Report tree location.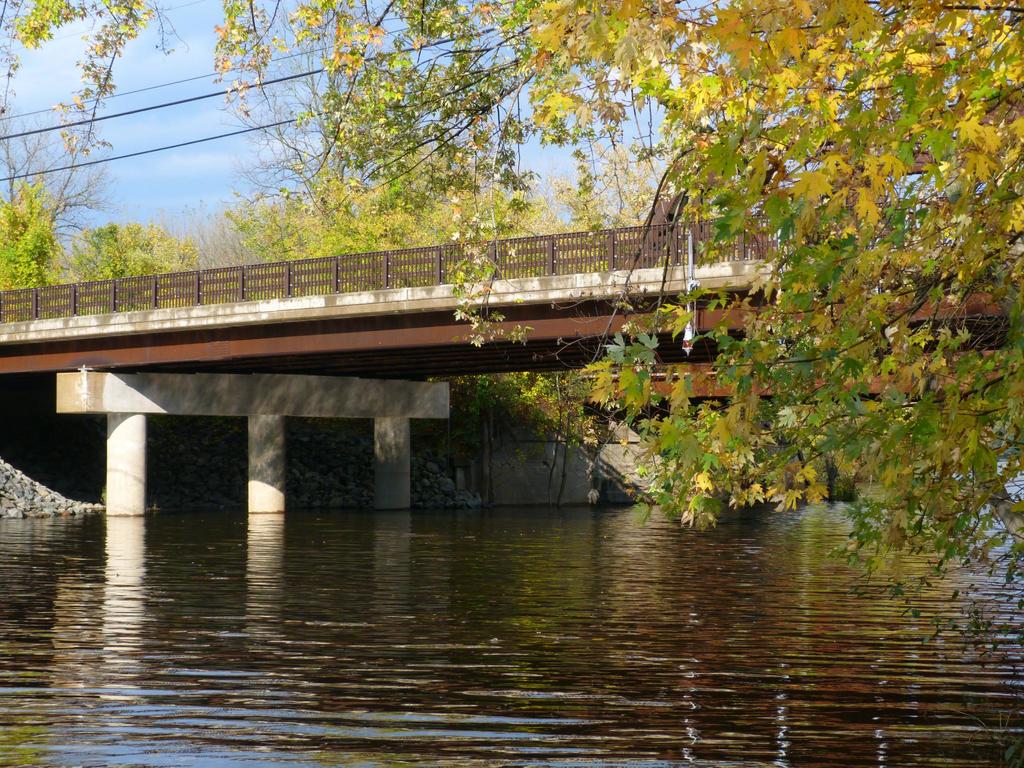
Report: pyautogui.locateOnScreen(186, 193, 298, 311).
